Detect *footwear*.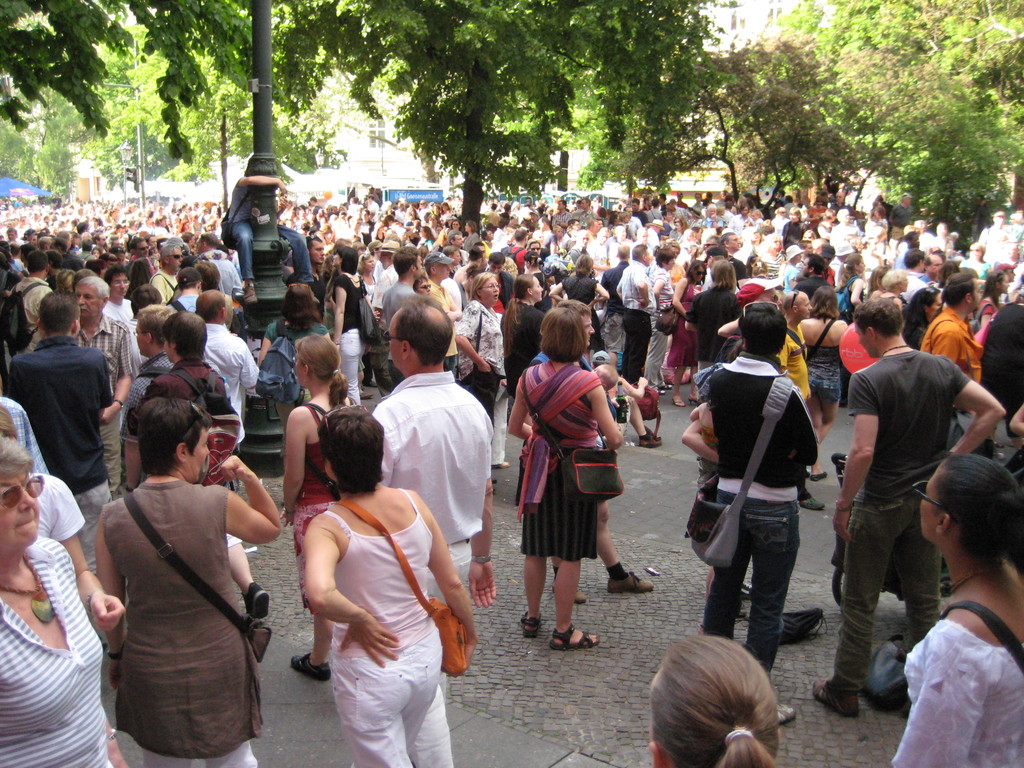
Detected at [657, 381, 676, 395].
